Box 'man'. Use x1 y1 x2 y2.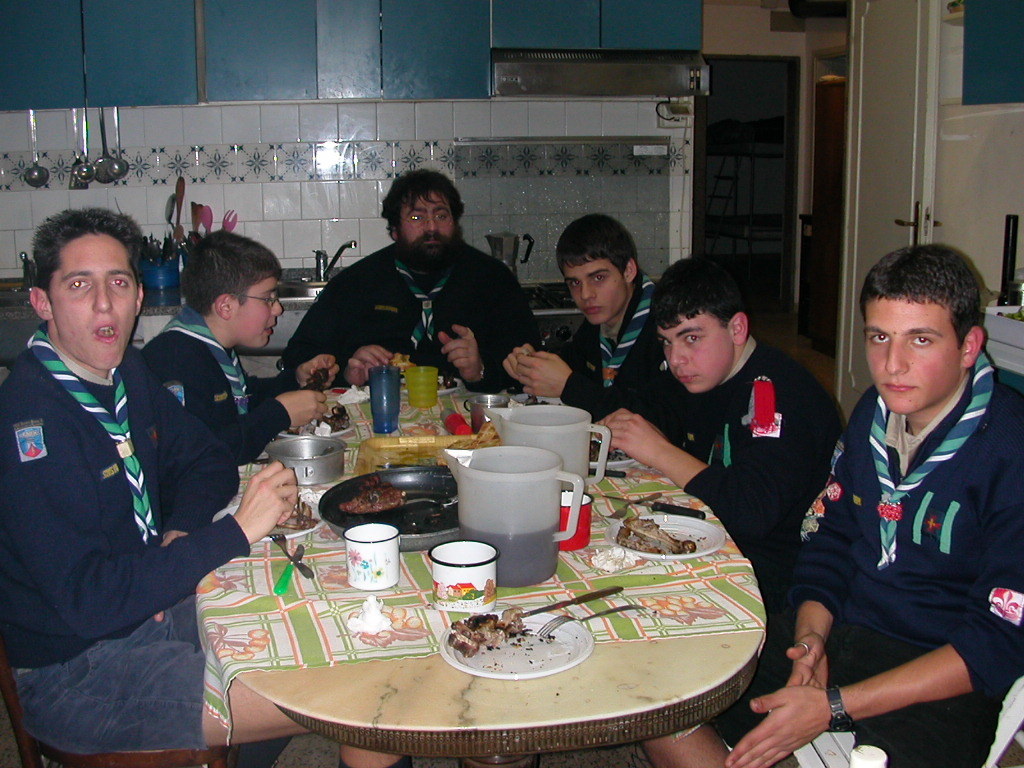
646 245 1023 767.
